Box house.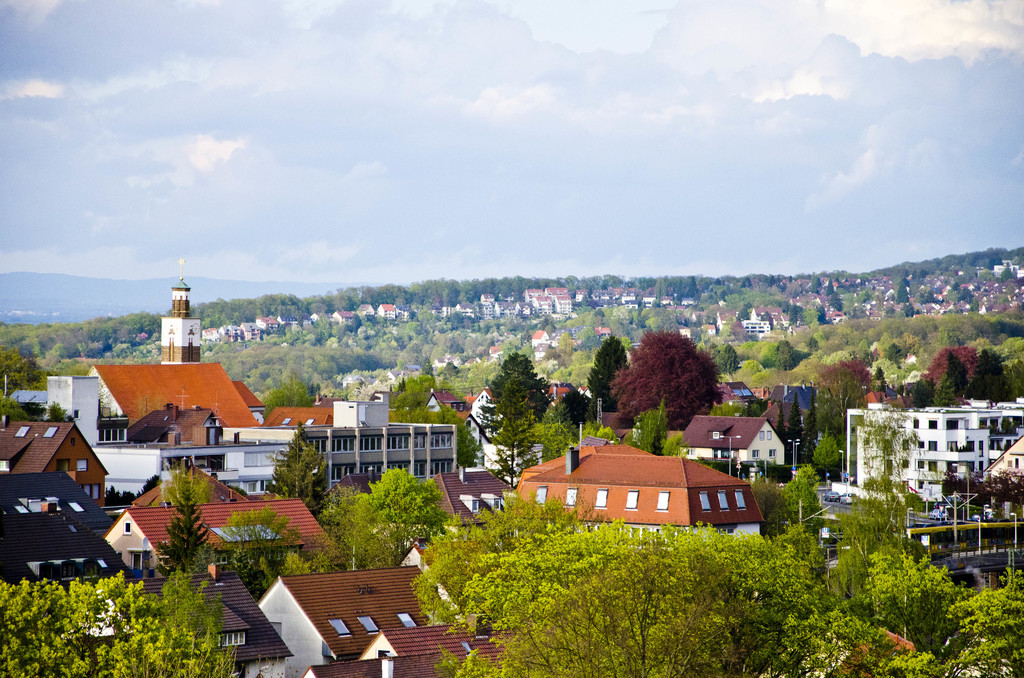
region(426, 460, 522, 544).
